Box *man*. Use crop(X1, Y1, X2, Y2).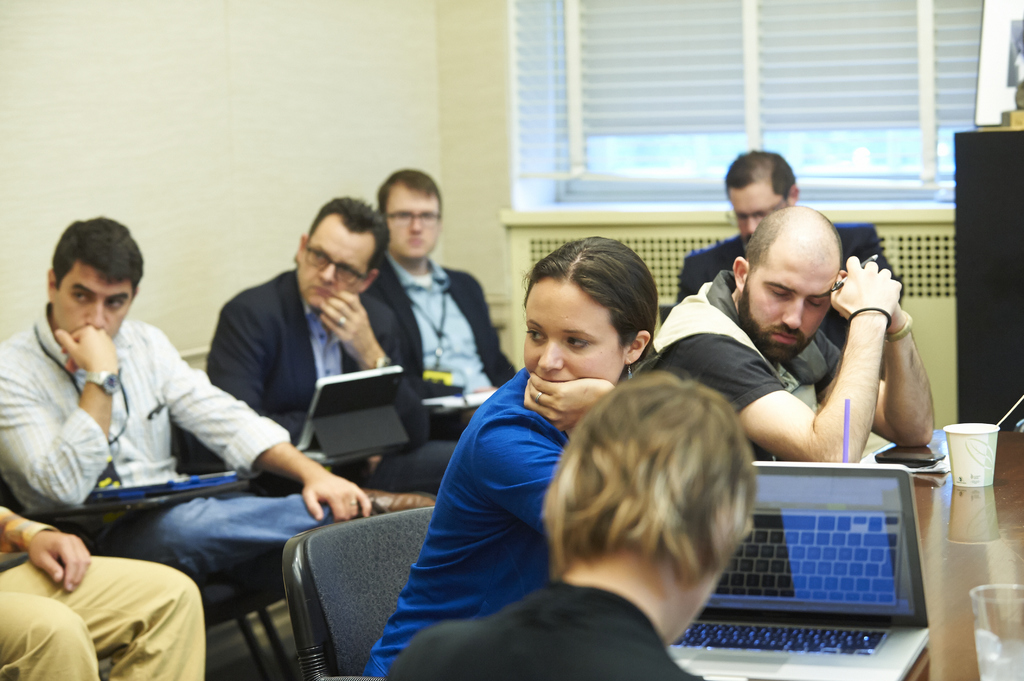
crop(0, 211, 435, 616).
